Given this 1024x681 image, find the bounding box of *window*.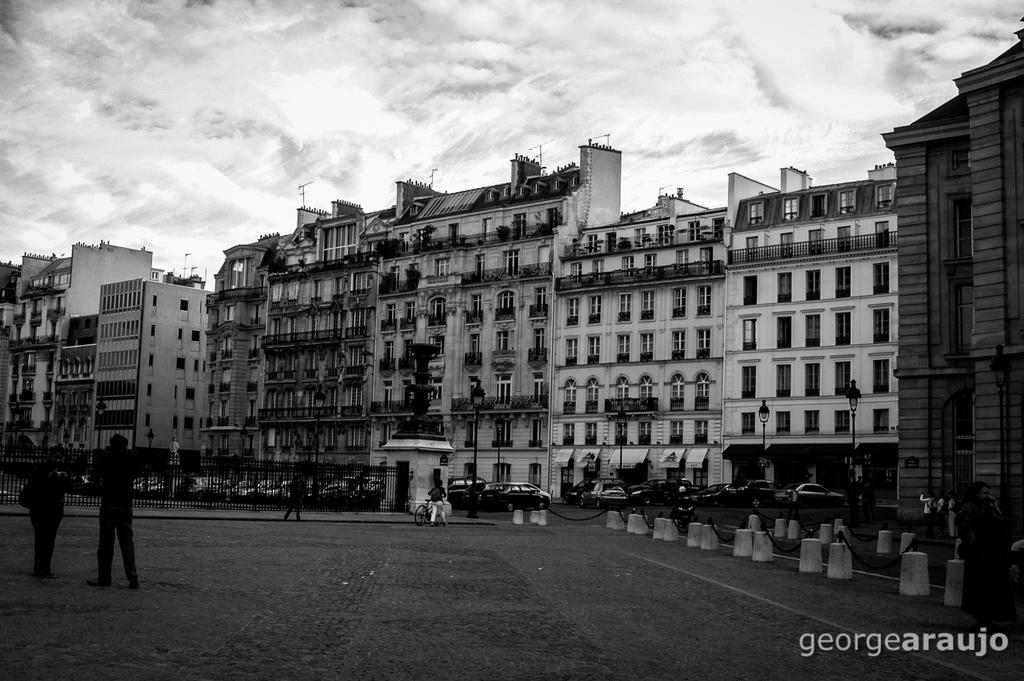
crop(873, 356, 891, 396).
